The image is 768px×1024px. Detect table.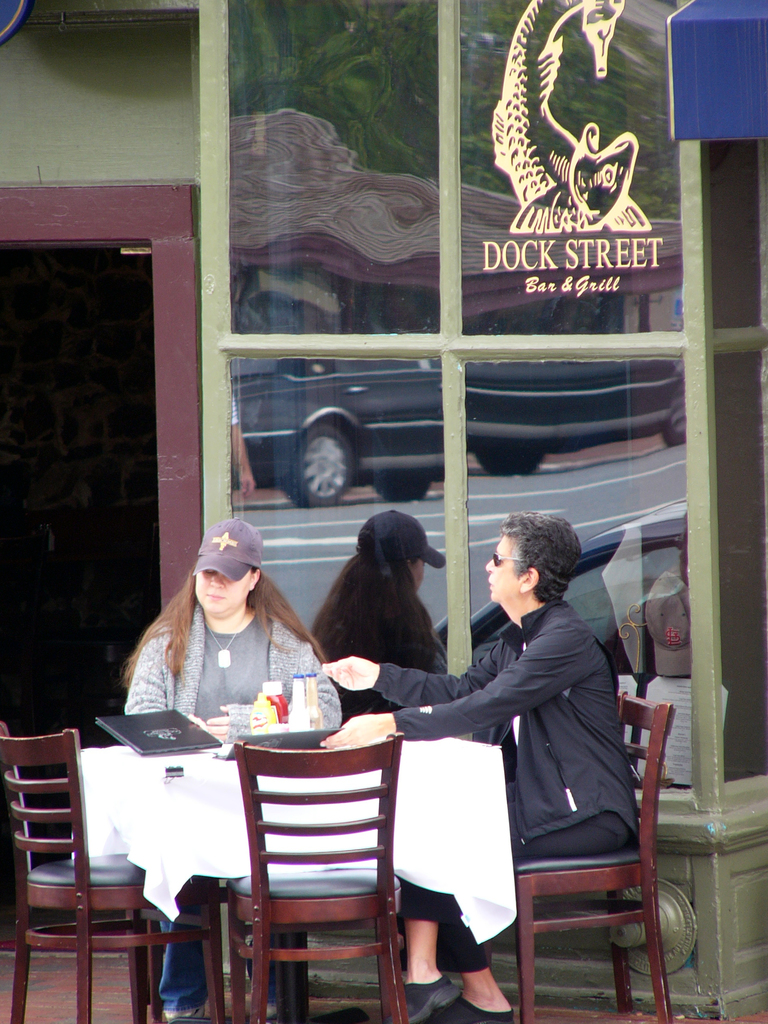
Detection: region(71, 741, 517, 1023).
